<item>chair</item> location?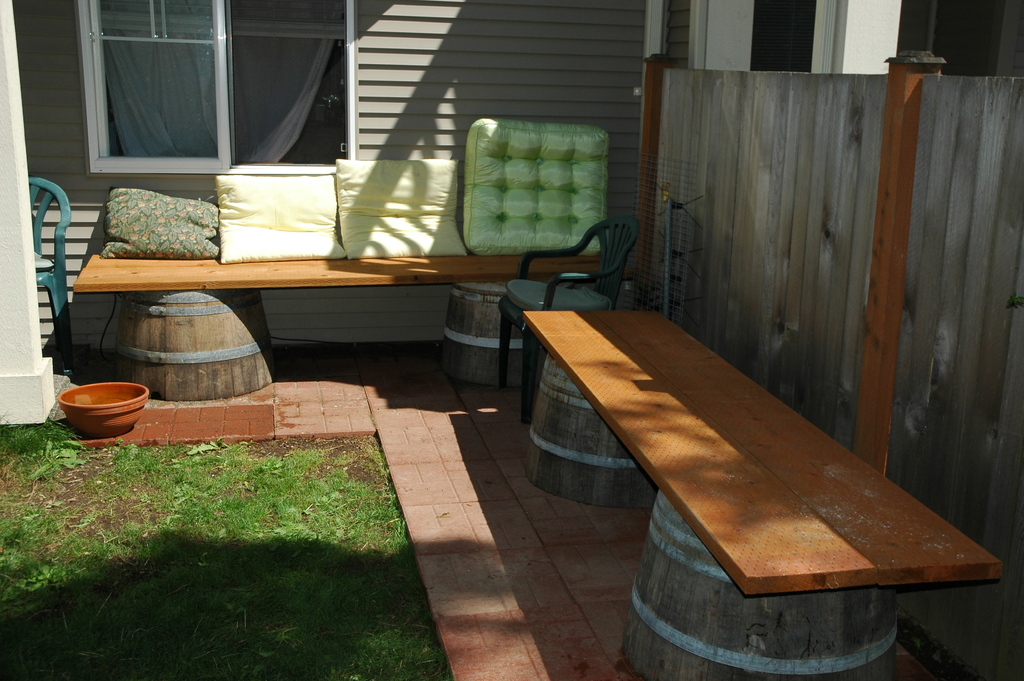
[left=496, top=215, right=642, bottom=427]
